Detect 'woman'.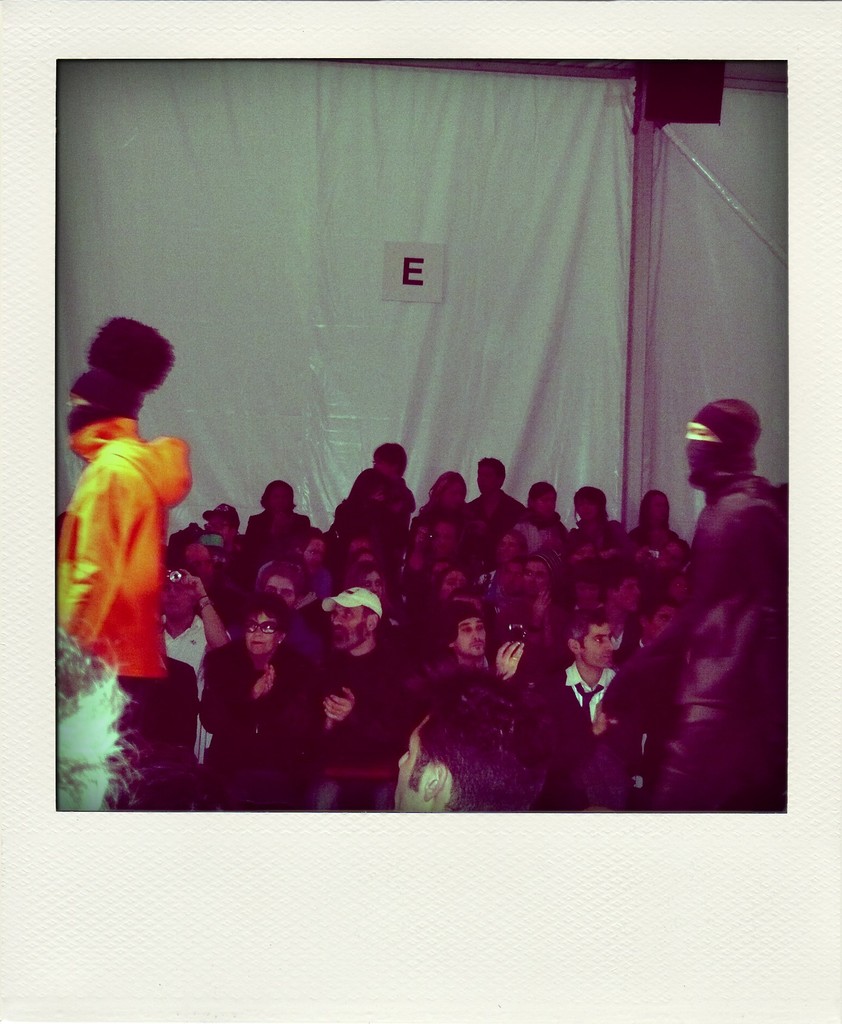
Detected at 198,596,326,812.
